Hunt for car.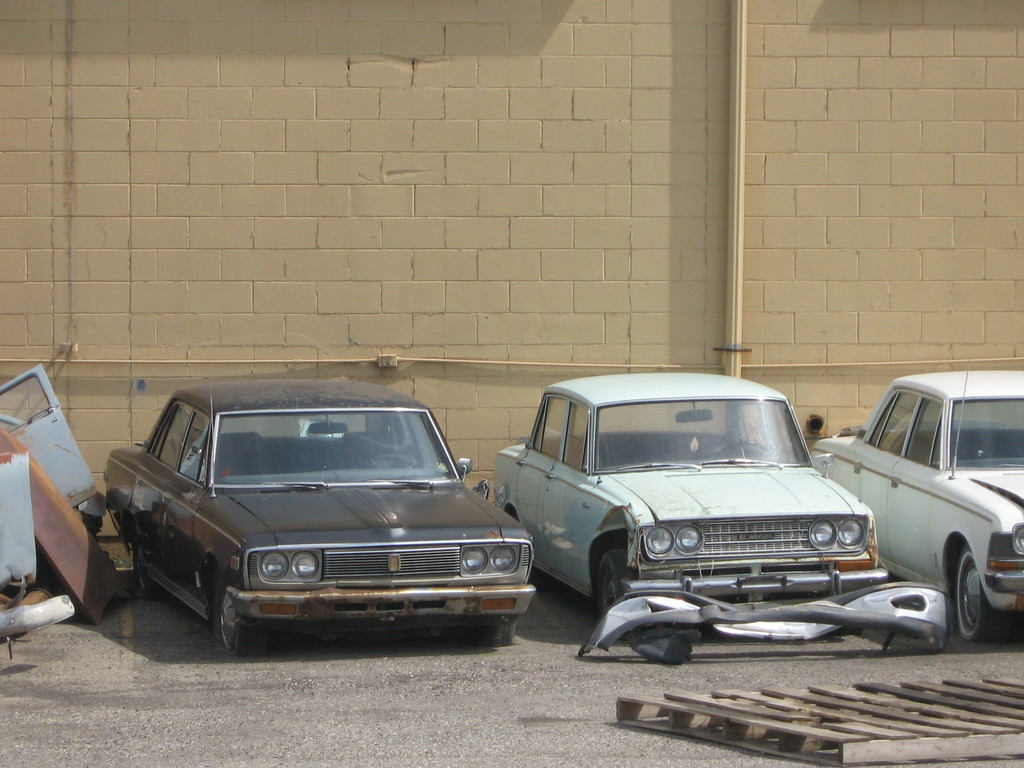
Hunted down at crop(102, 380, 538, 658).
